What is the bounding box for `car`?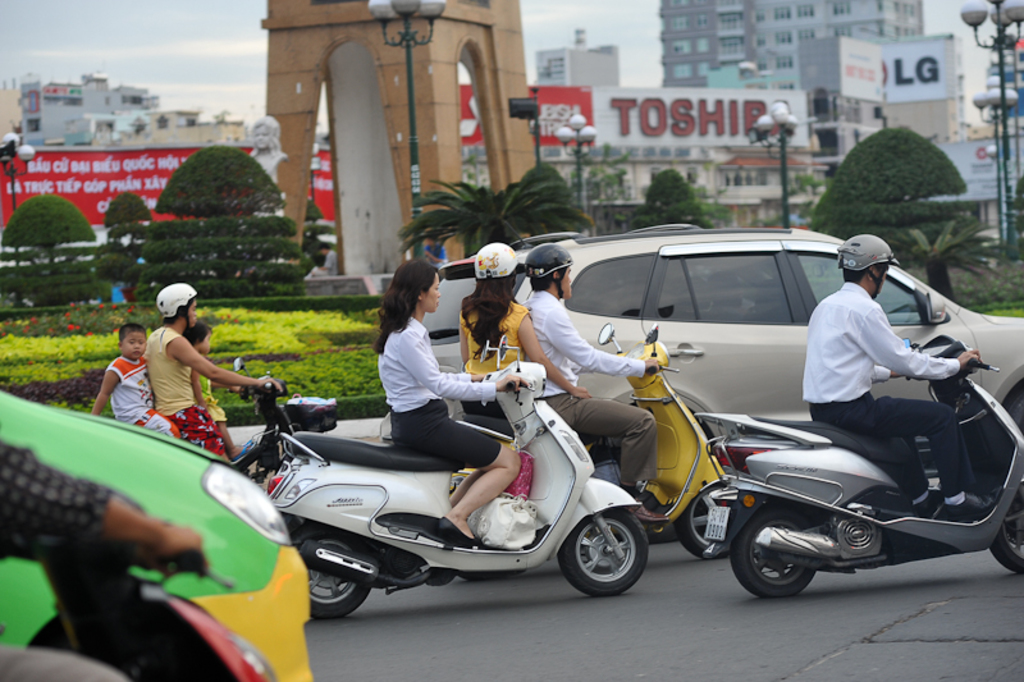
[left=426, top=207, right=1023, bottom=418].
